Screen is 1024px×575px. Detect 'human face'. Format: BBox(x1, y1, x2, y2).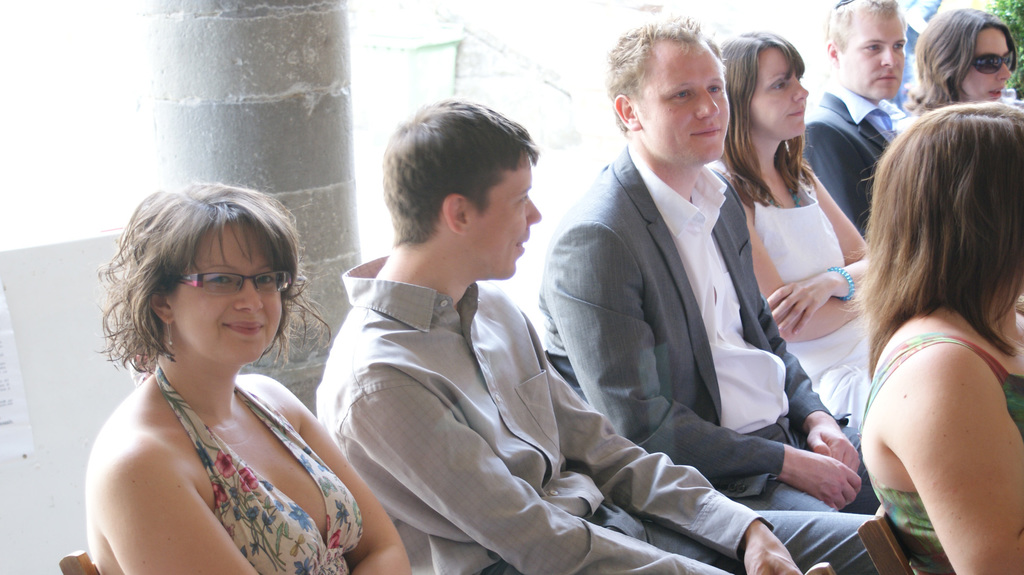
BBox(957, 25, 1010, 105).
